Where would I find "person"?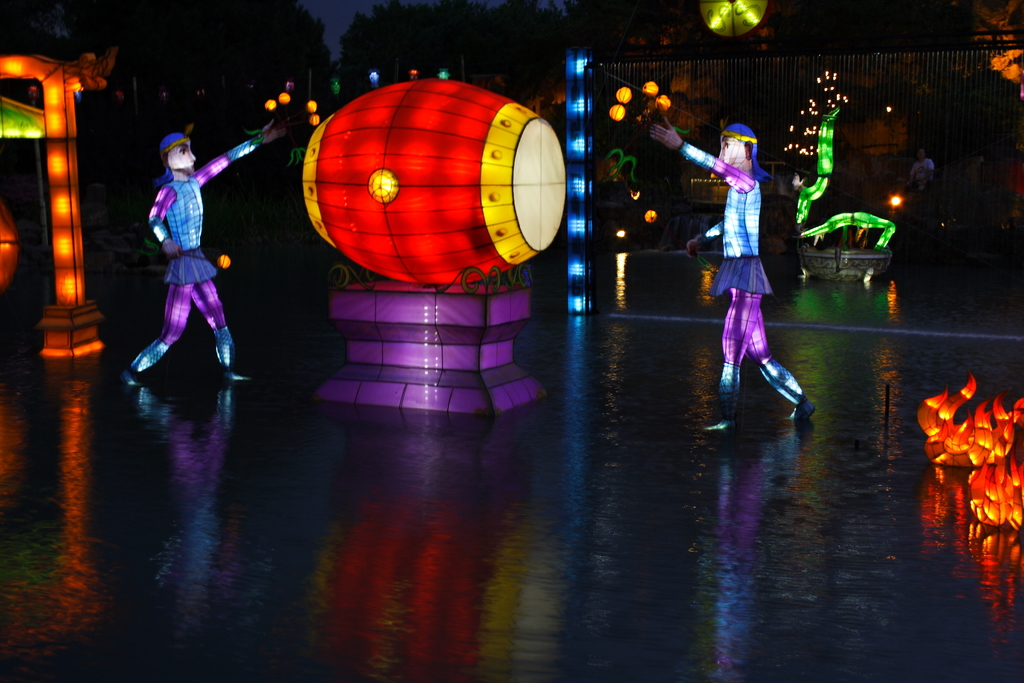
At BBox(127, 103, 225, 395).
